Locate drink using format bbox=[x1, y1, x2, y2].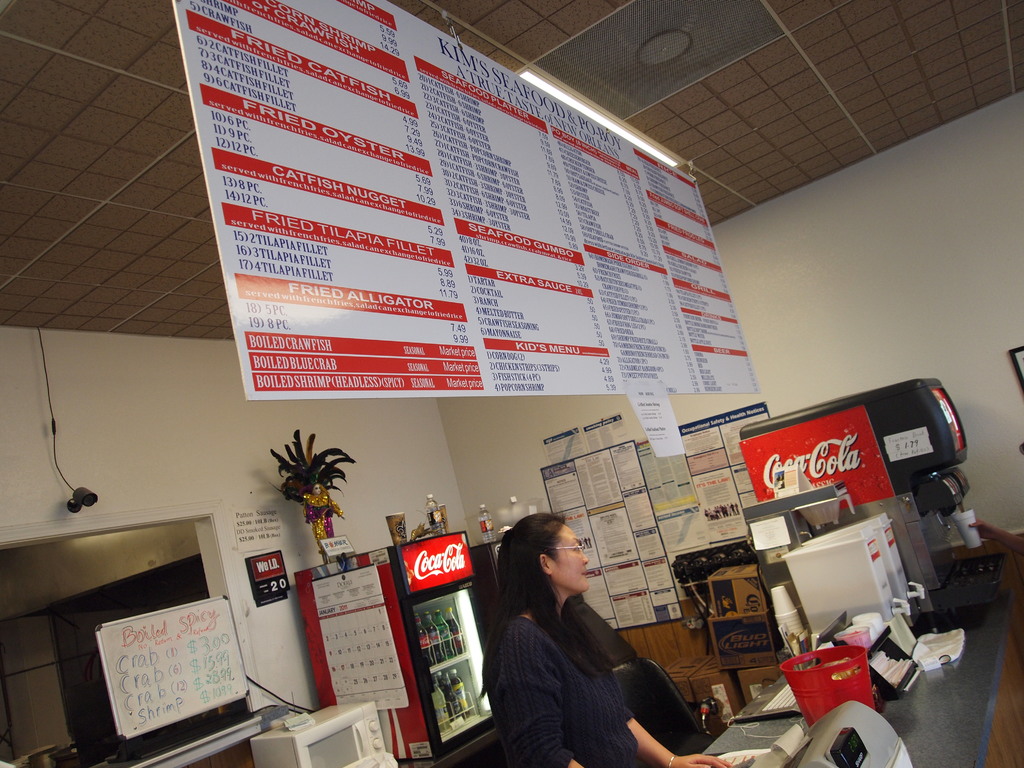
bbox=[411, 610, 472, 664].
